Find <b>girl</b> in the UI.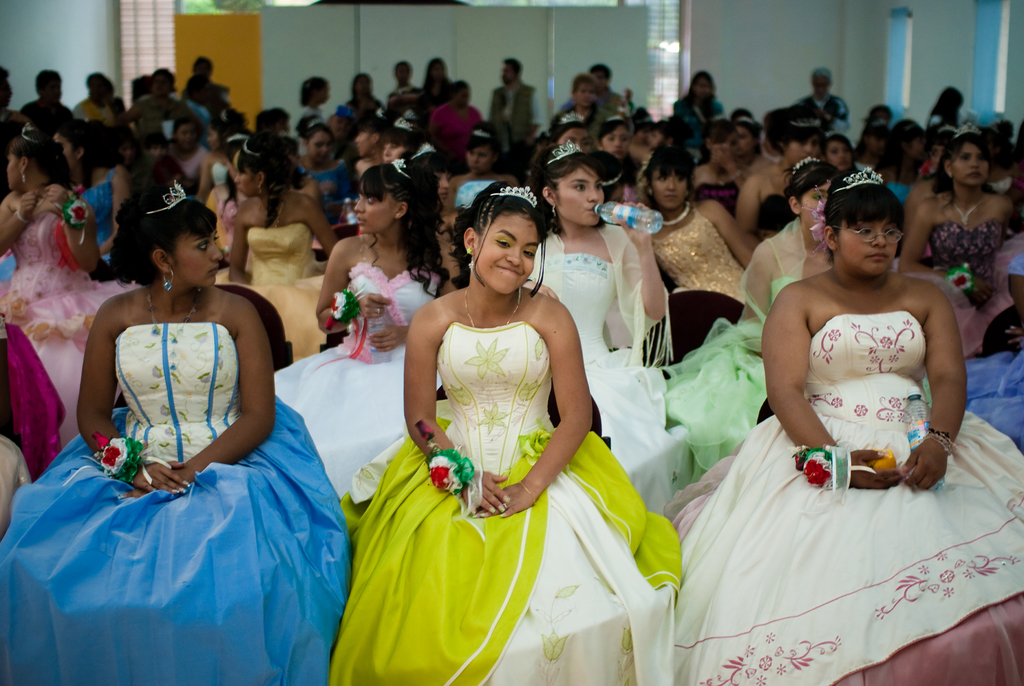
UI element at region(895, 127, 1023, 352).
